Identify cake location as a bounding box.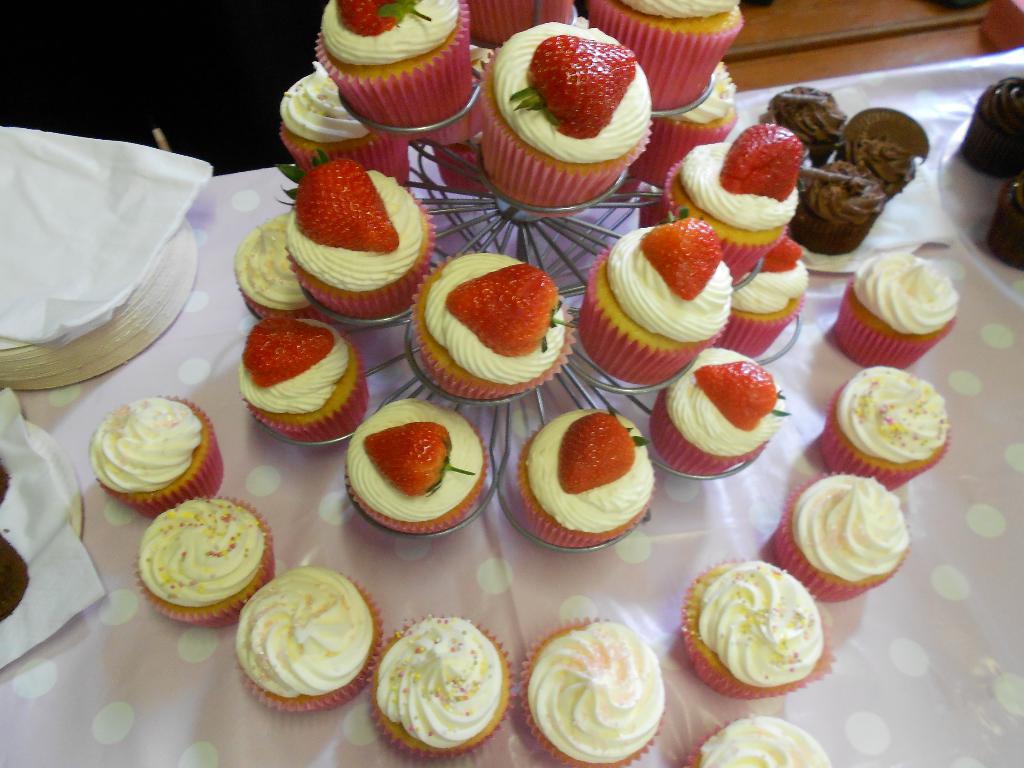
region(639, 346, 792, 486).
